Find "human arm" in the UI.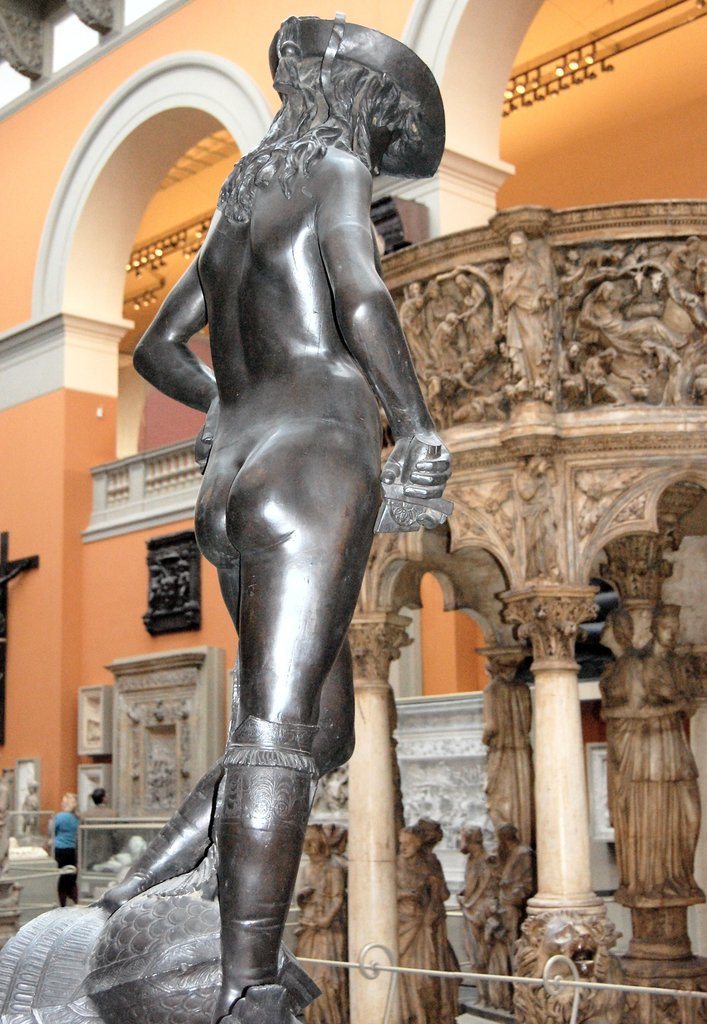
UI element at {"left": 121, "top": 166, "right": 229, "bottom": 488}.
